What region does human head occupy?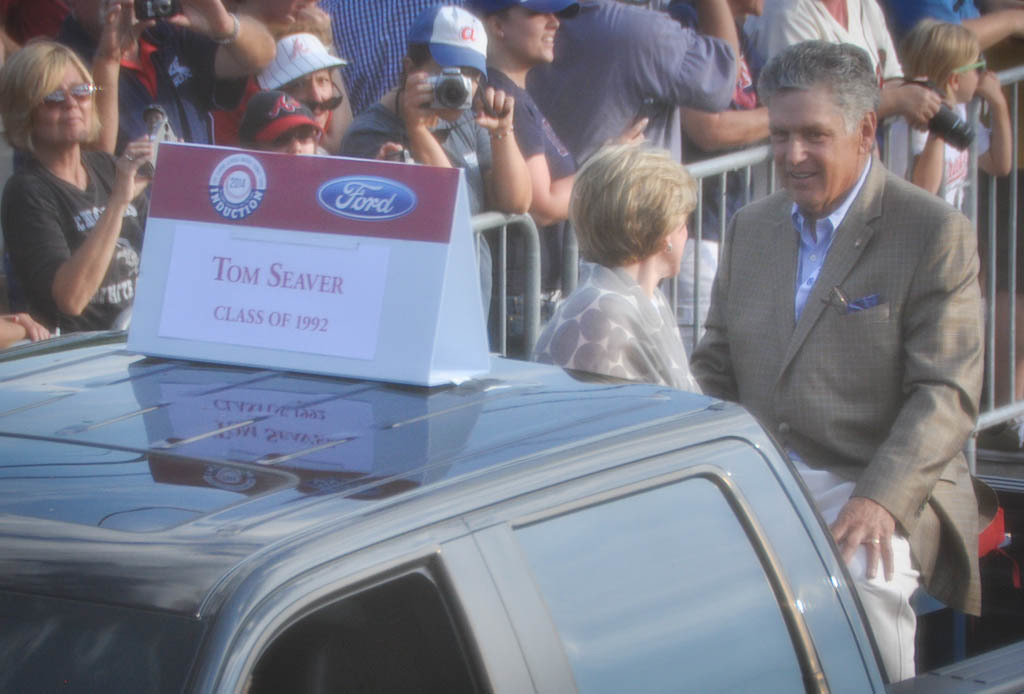
select_region(242, 93, 317, 157).
